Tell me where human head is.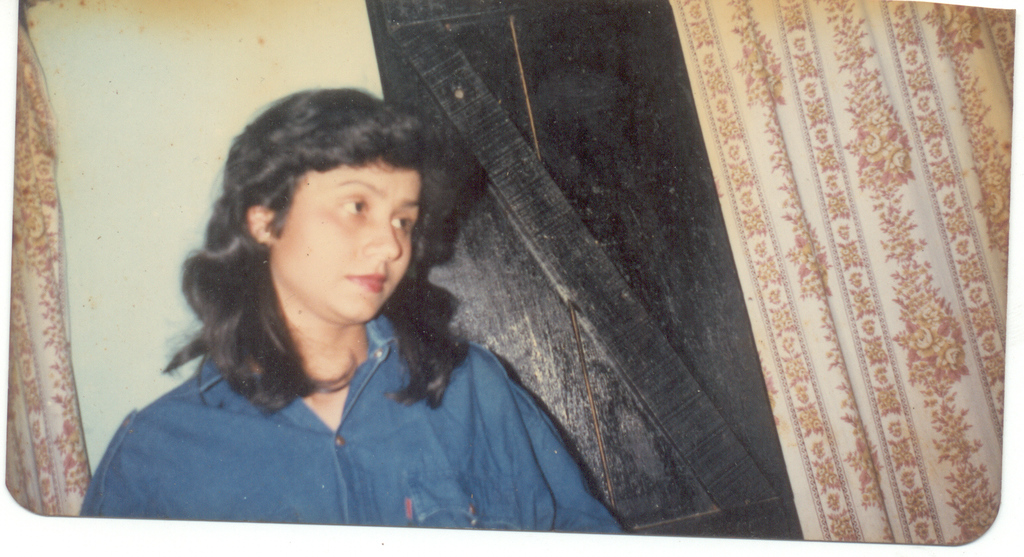
human head is at x1=220, y1=93, x2=433, y2=308.
